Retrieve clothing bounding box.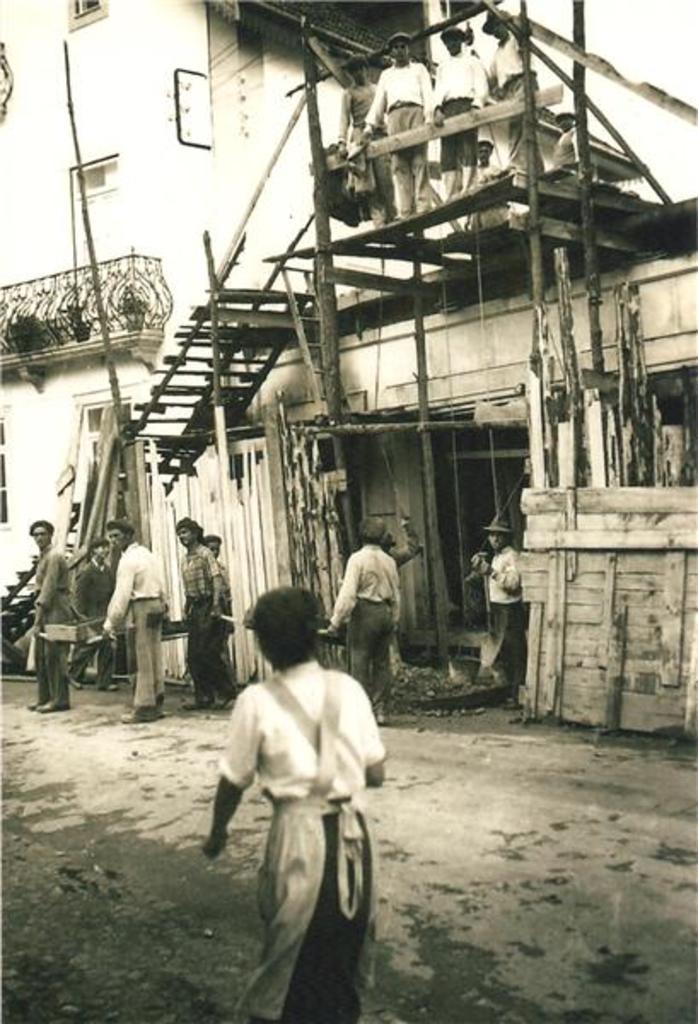
Bounding box: [left=490, top=34, right=536, bottom=171].
